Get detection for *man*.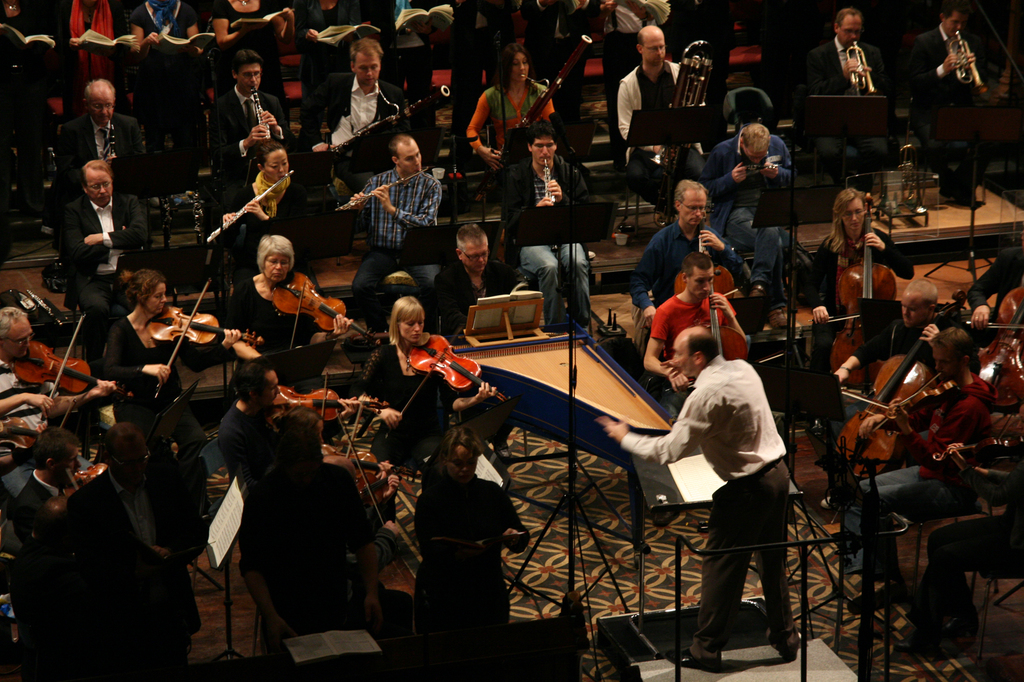
Detection: BBox(311, 31, 426, 202).
